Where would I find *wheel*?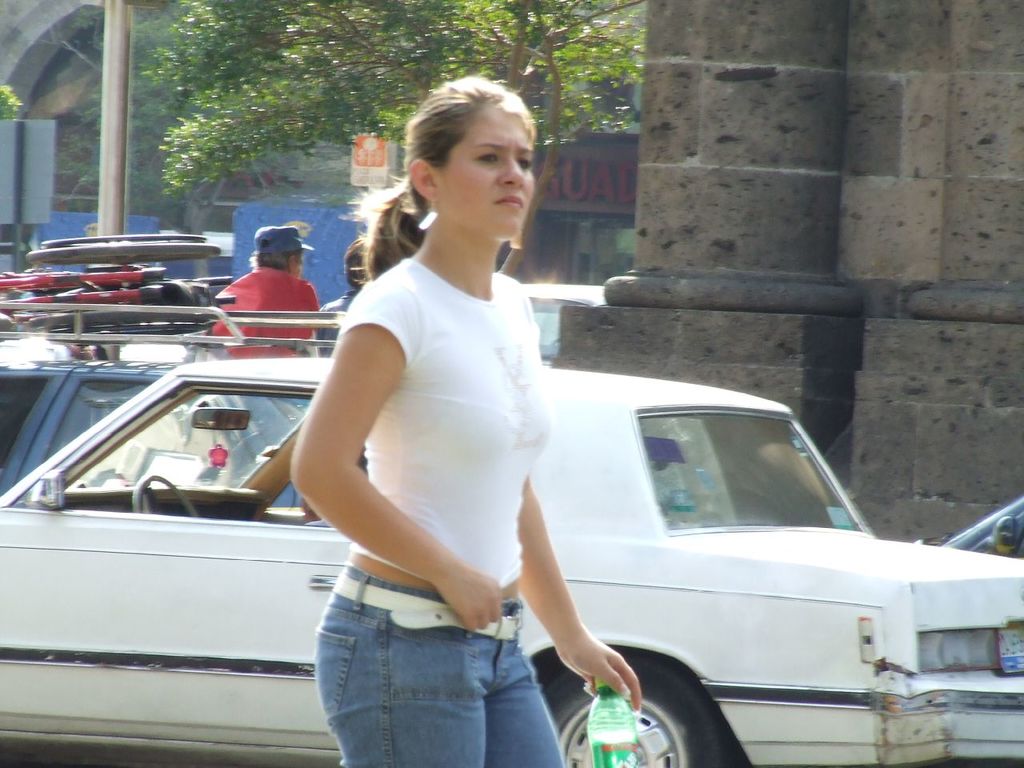
At {"left": 537, "top": 651, "right": 738, "bottom": 767}.
